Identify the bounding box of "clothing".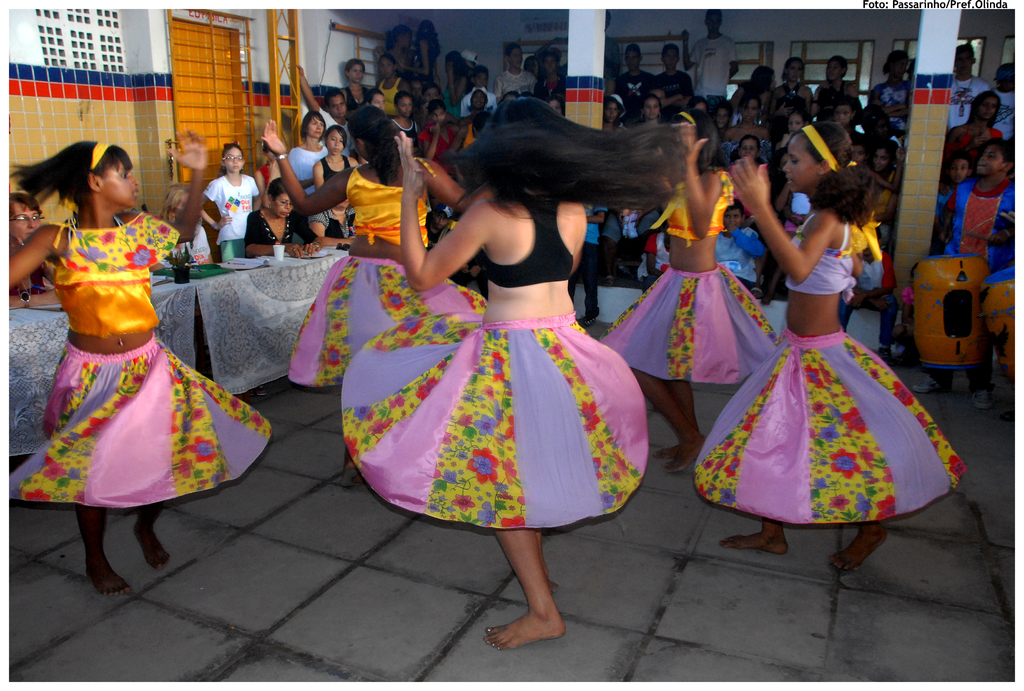
314/103/358/161.
